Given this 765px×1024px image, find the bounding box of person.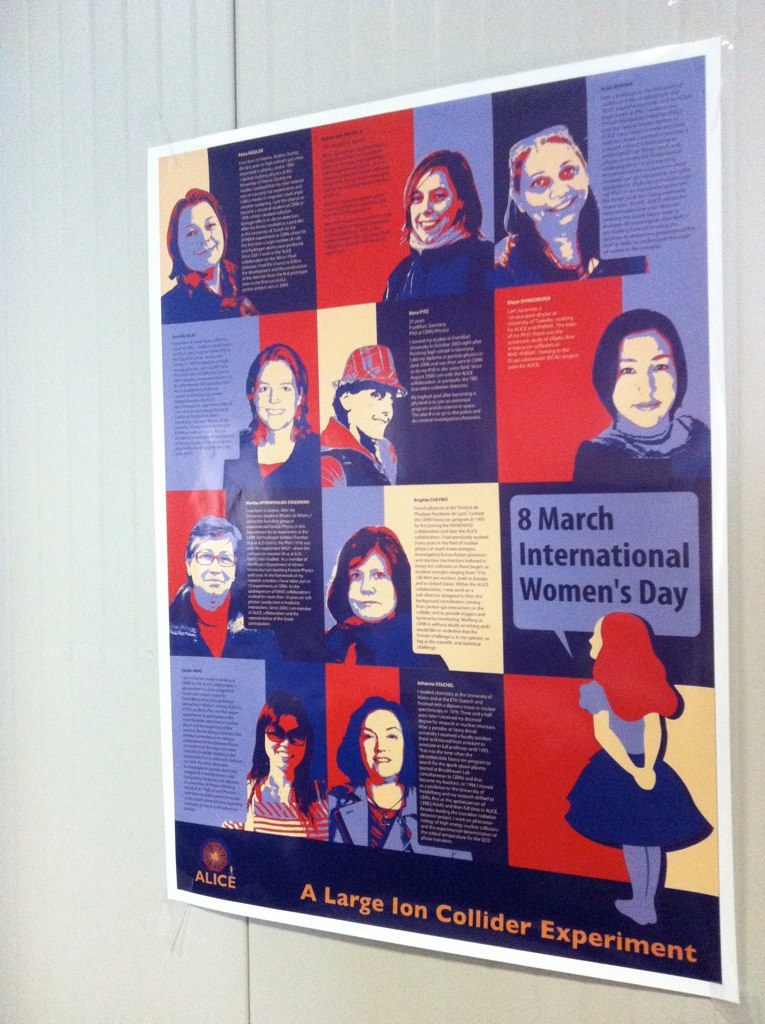
bbox=[321, 345, 405, 489].
